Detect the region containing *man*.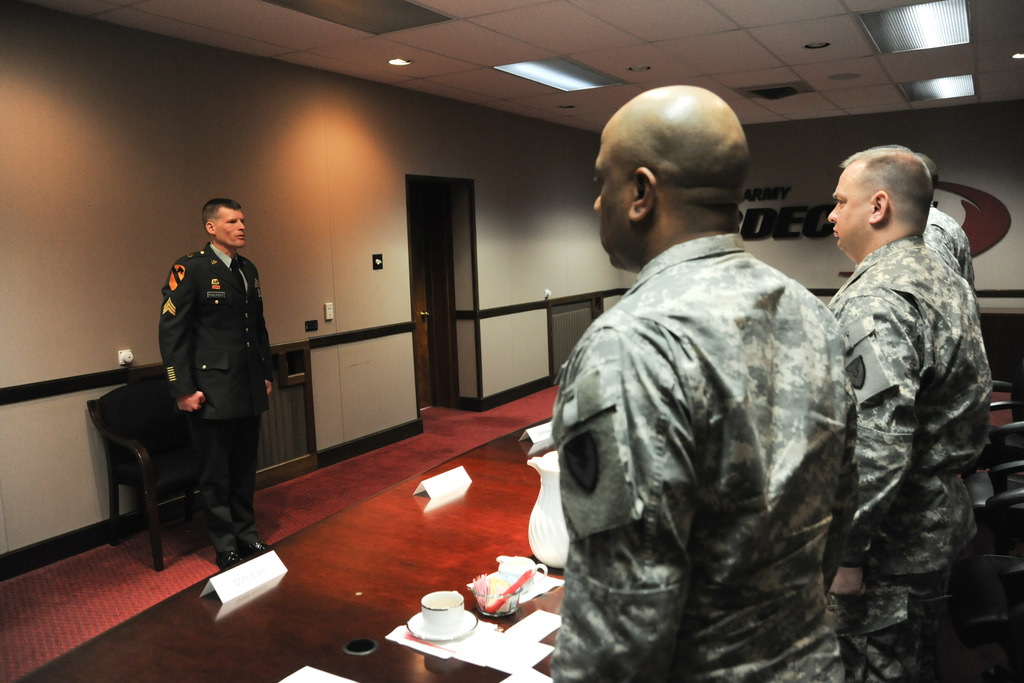
(left=911, top=152, right=976, bottom=290).
